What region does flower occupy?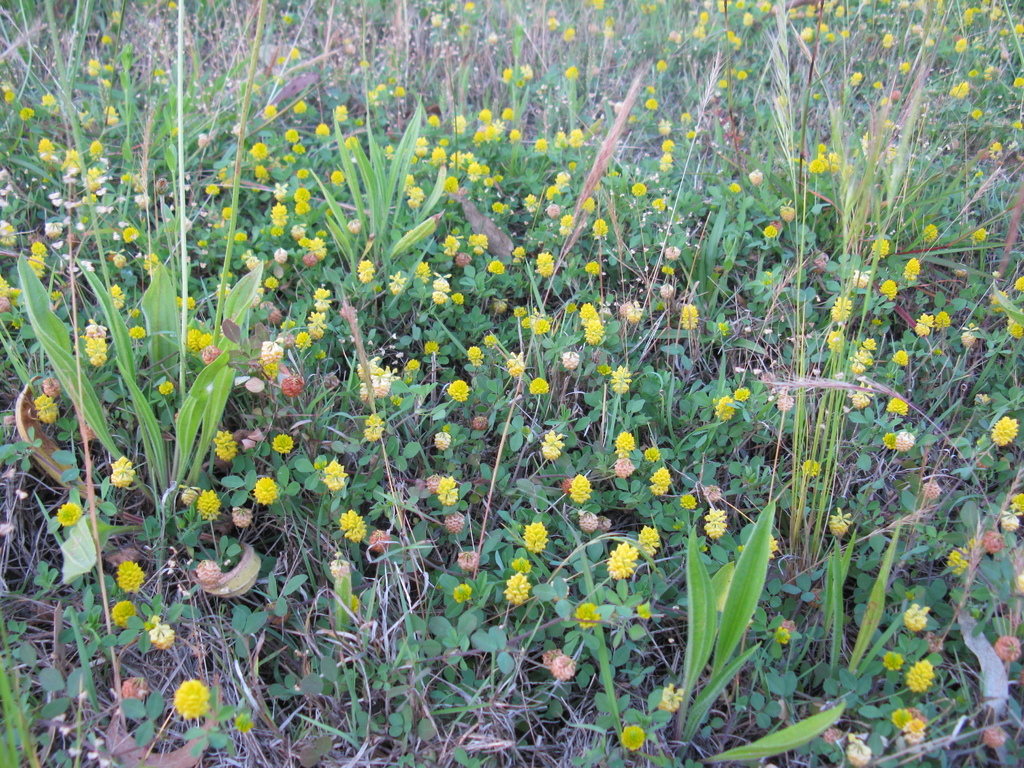
select_region(110, 600, 137, 627).
